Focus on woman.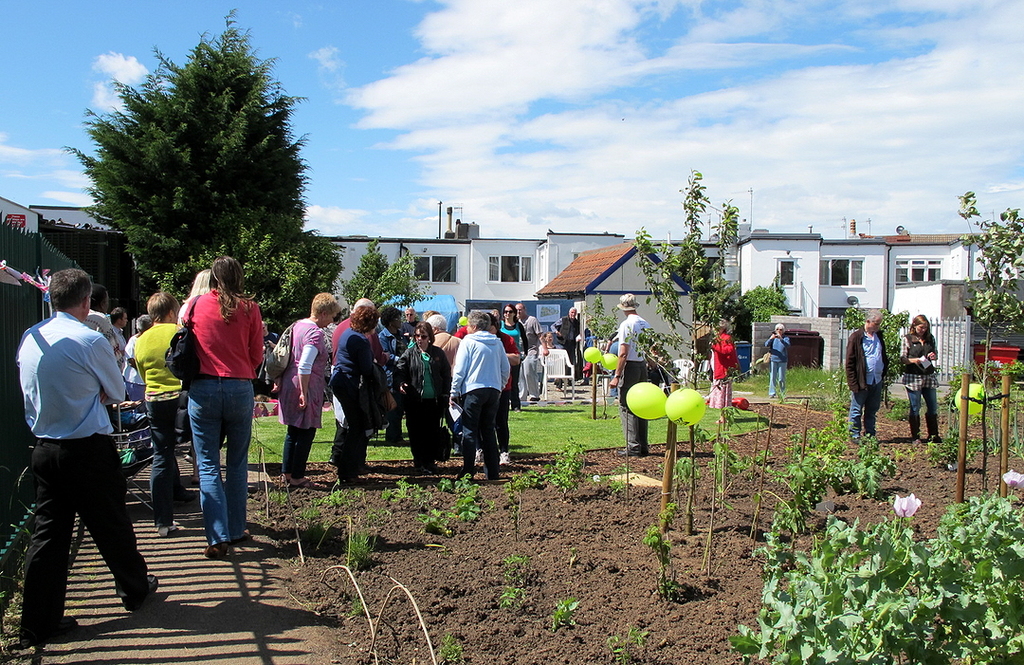
Focused at region(327, 304, 381, 480).
